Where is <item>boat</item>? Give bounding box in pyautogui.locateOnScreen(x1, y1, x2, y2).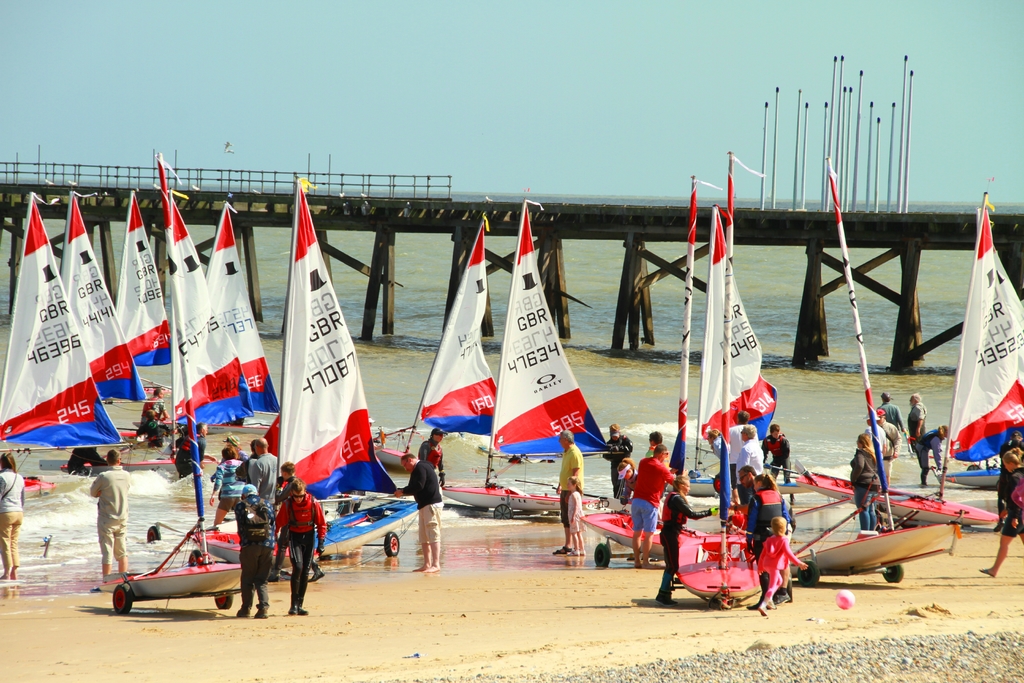
pyautogui.locateOnScreen(438, 194, 606, 522).
